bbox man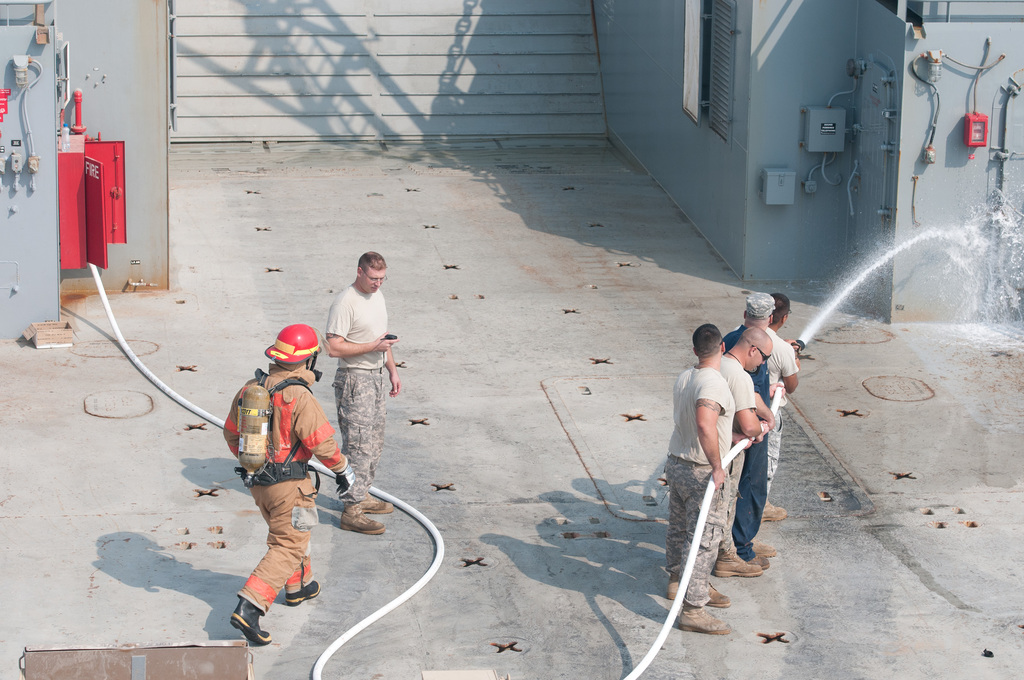
crop(311, 245, 402, 512)
